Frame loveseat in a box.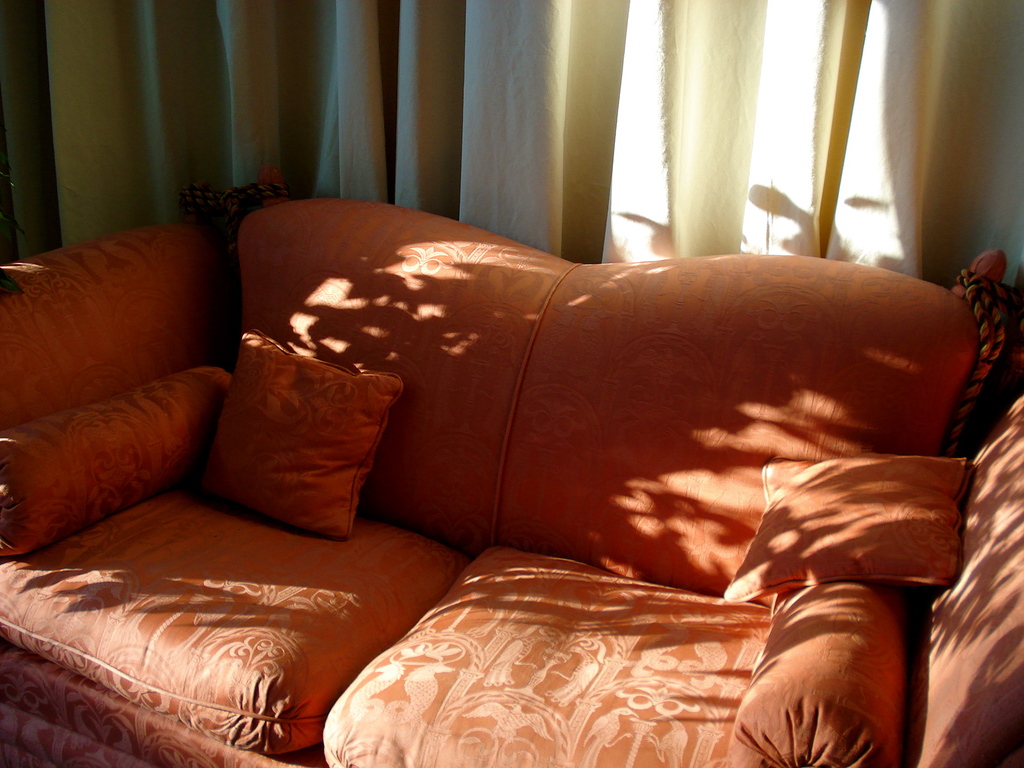
0:192:1023:767.
